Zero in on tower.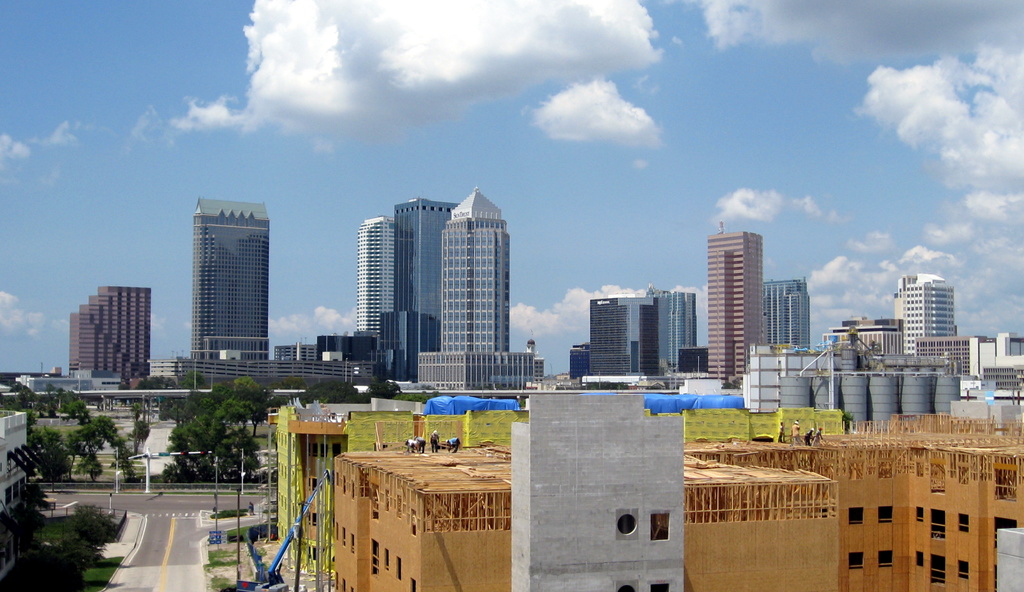
Zeroed in: [x1=378, y1=195, x2=462, y2=385].
